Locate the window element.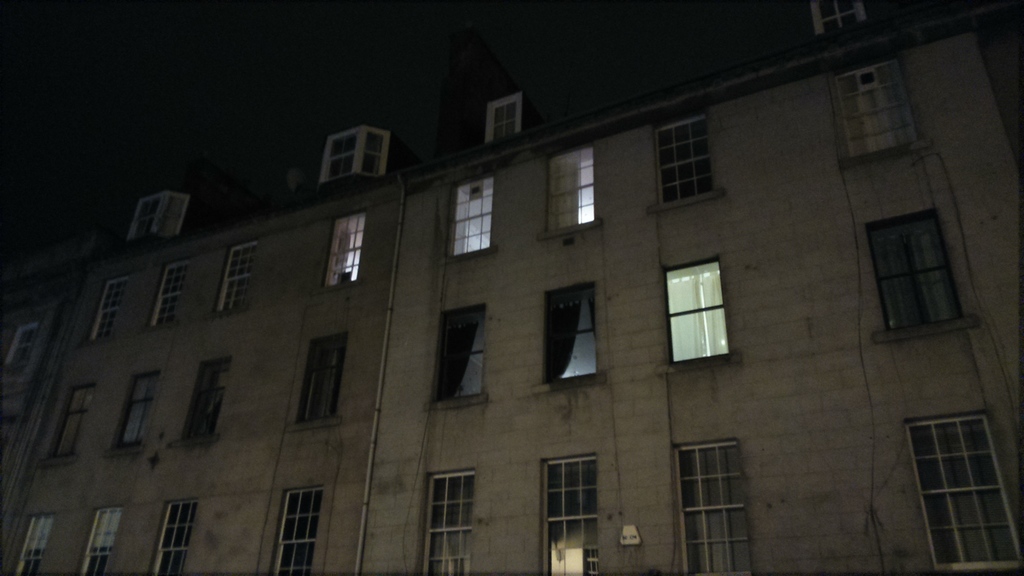
Element bbox: box(273, 482, 327, 575).
